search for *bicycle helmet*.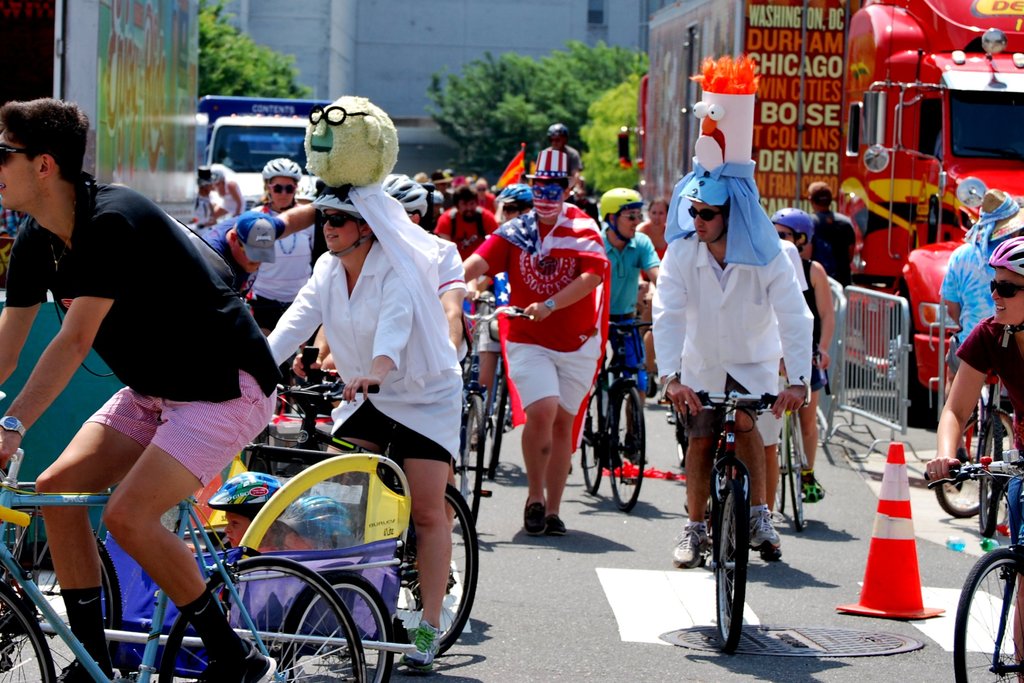
Found at <box>993,230,1023,277</box>.
